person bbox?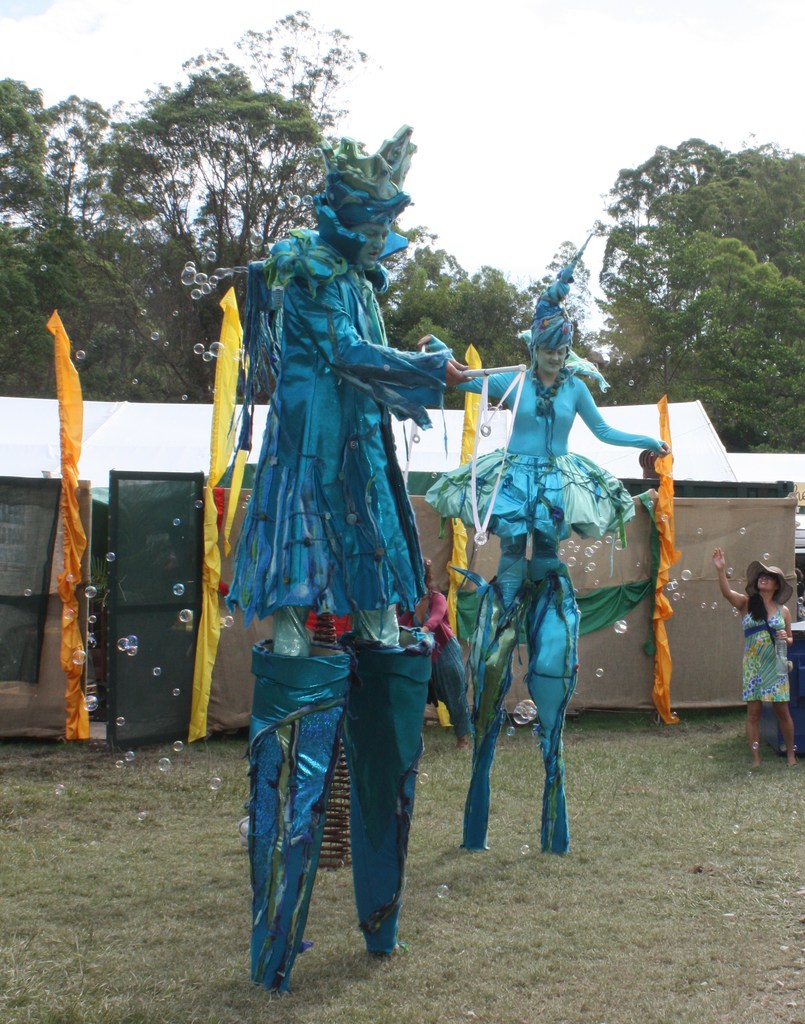
x1=399 y1=561 x2=472 y2=751
